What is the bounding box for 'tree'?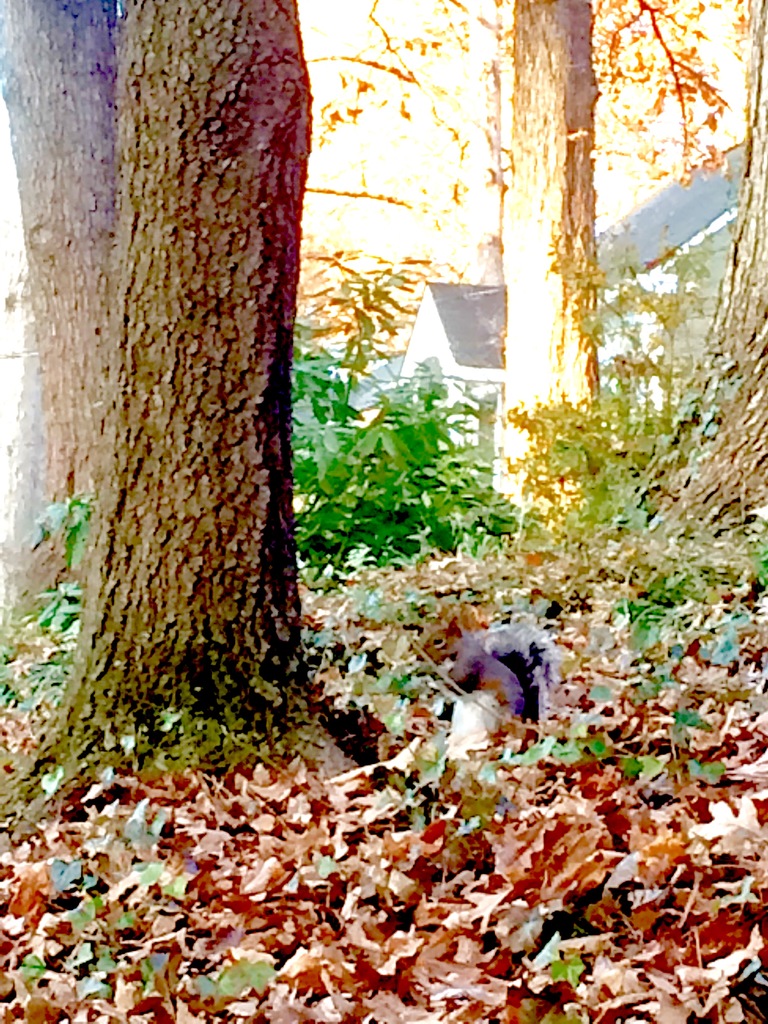
rect(0, 0, 121, 629).
